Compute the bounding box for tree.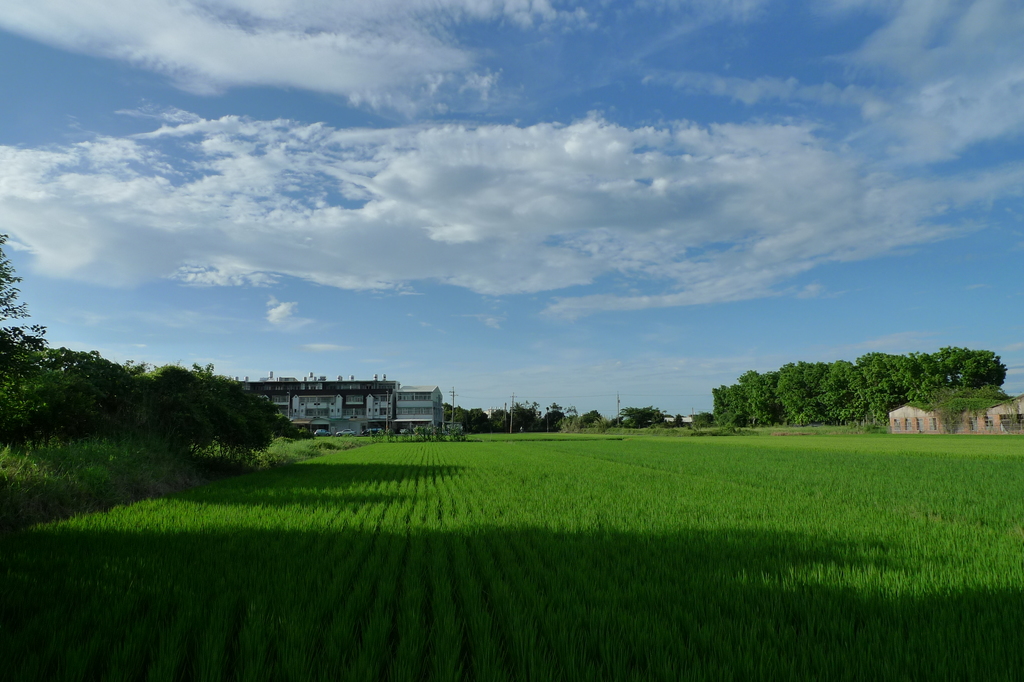
box=[611, 404, 673, 435].
